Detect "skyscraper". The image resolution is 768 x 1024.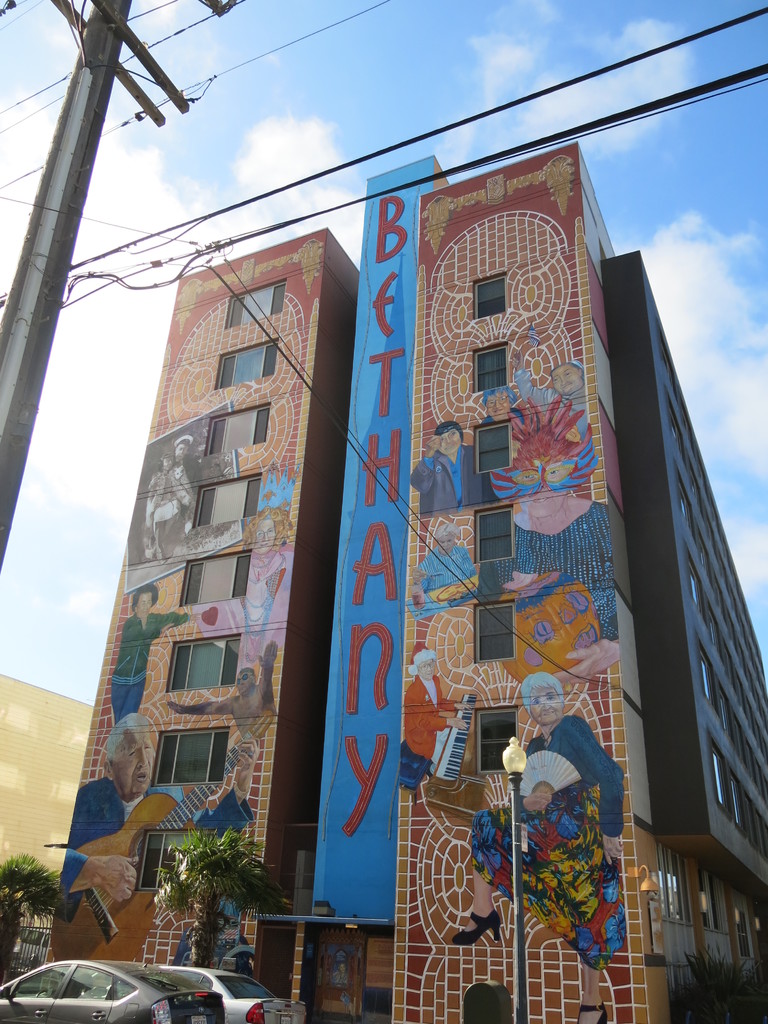
region(44, 154, 767, 1023).
